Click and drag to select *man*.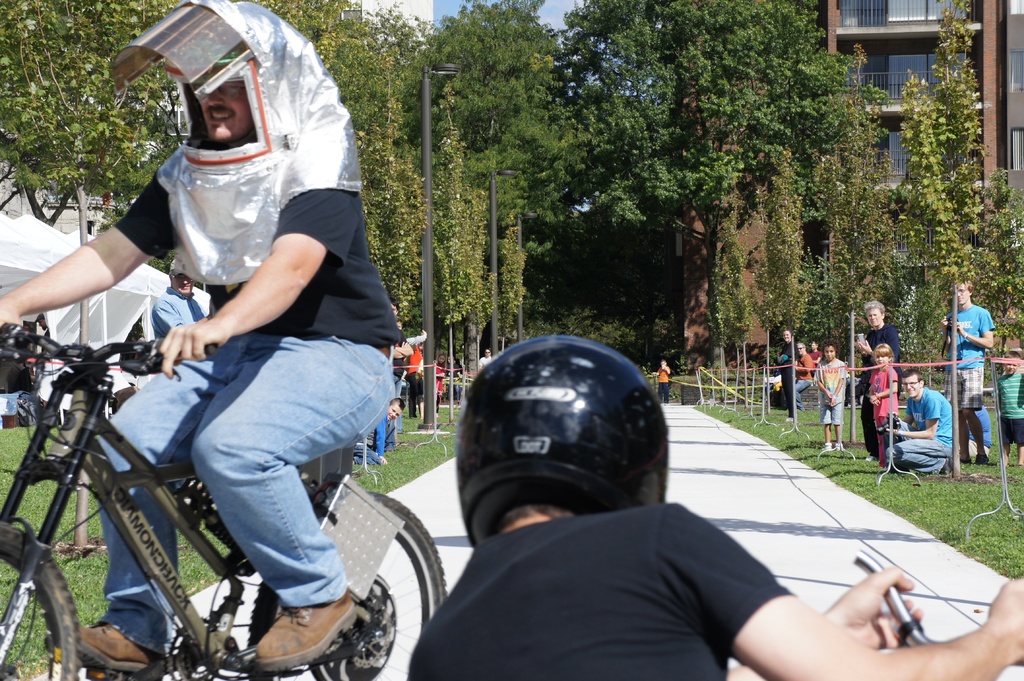
Selection: box=[781, 333, 819, 422].
